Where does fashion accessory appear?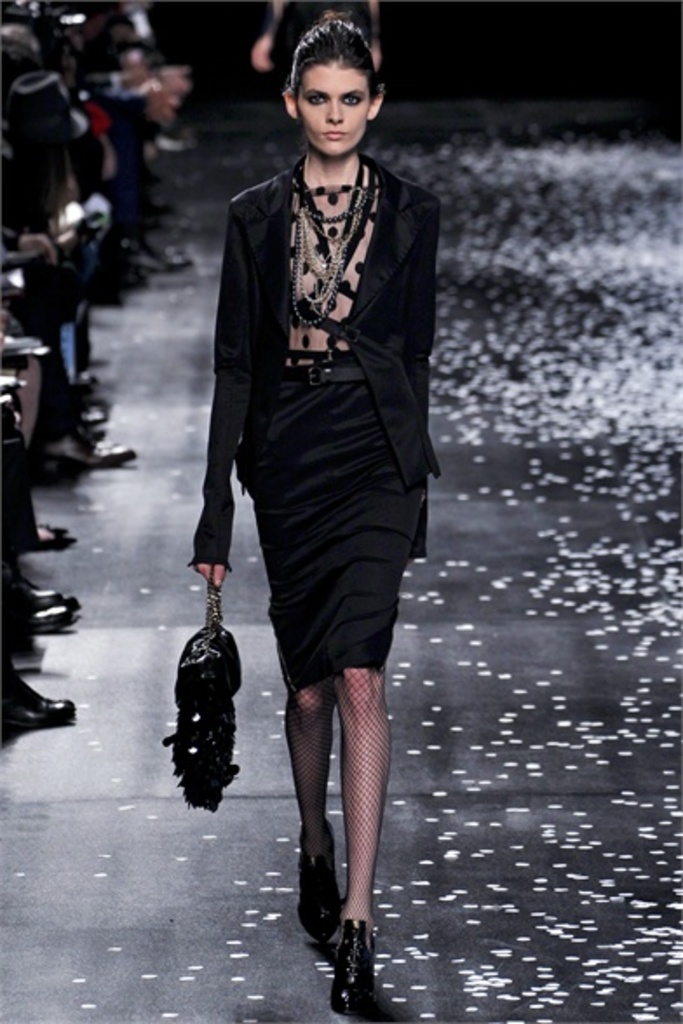
Appears at bbox(157, 578, 246, 806).
